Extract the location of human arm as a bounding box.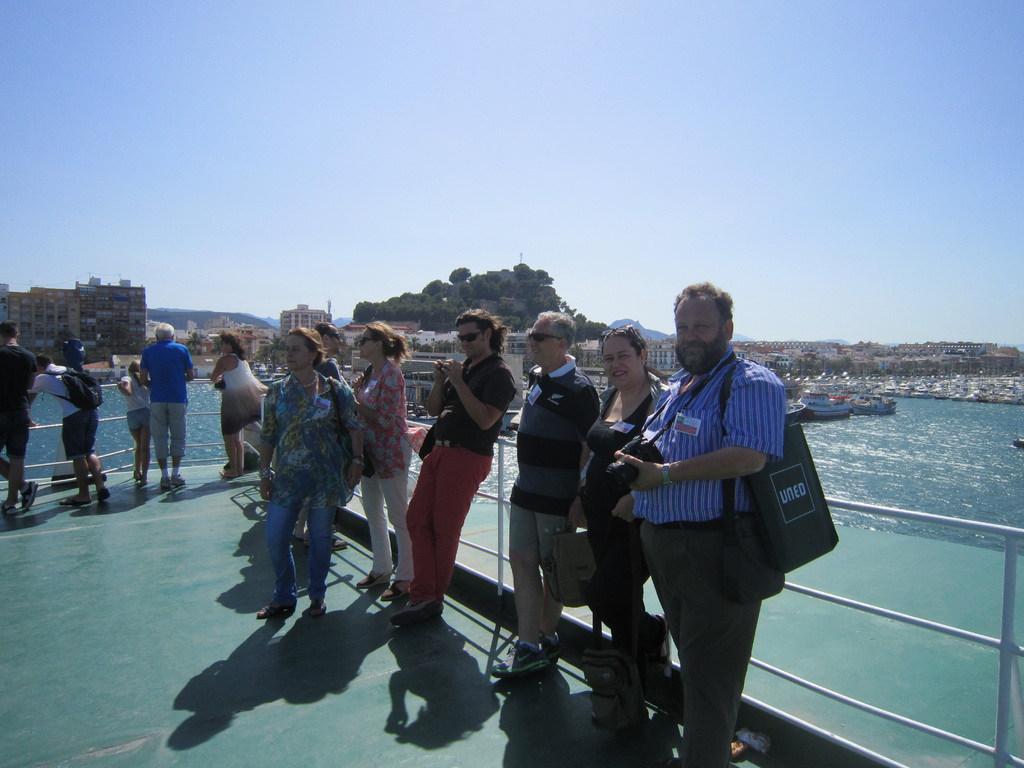
crop(425, 347, 470, 426).
